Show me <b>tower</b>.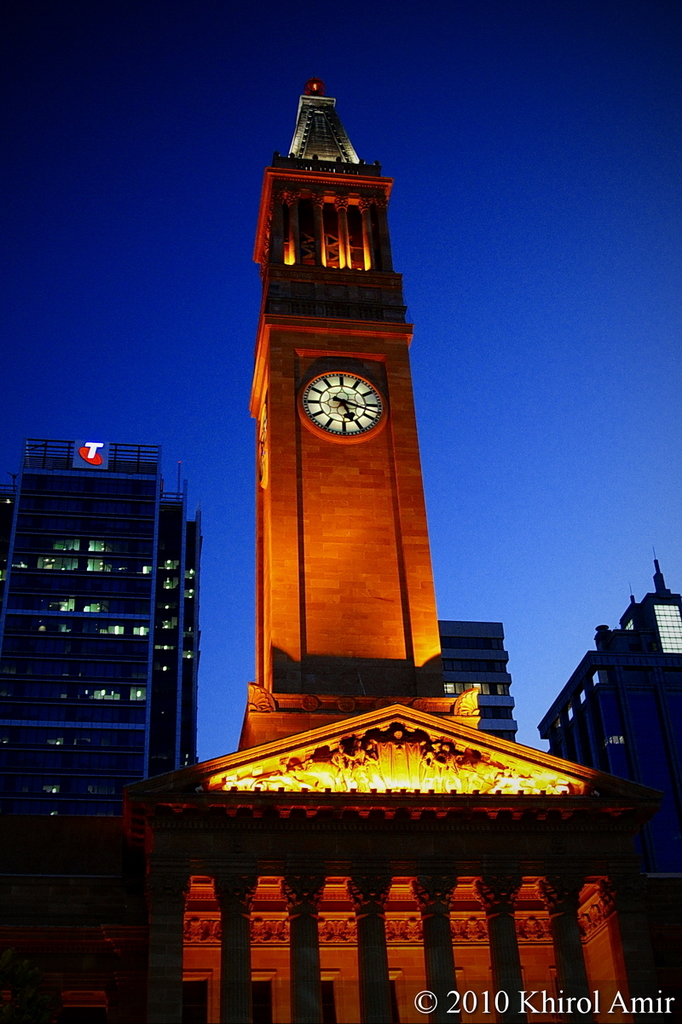
<b>tower</b> is here: detection(113, 77, 647, 1023).
